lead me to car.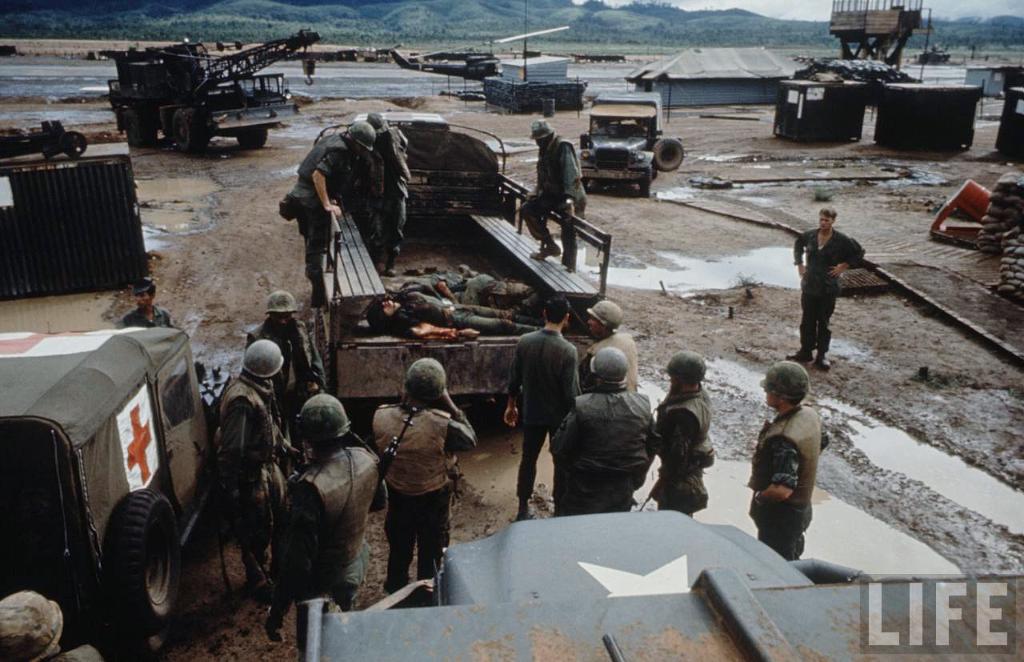
Lead to [14,307,207,646].
